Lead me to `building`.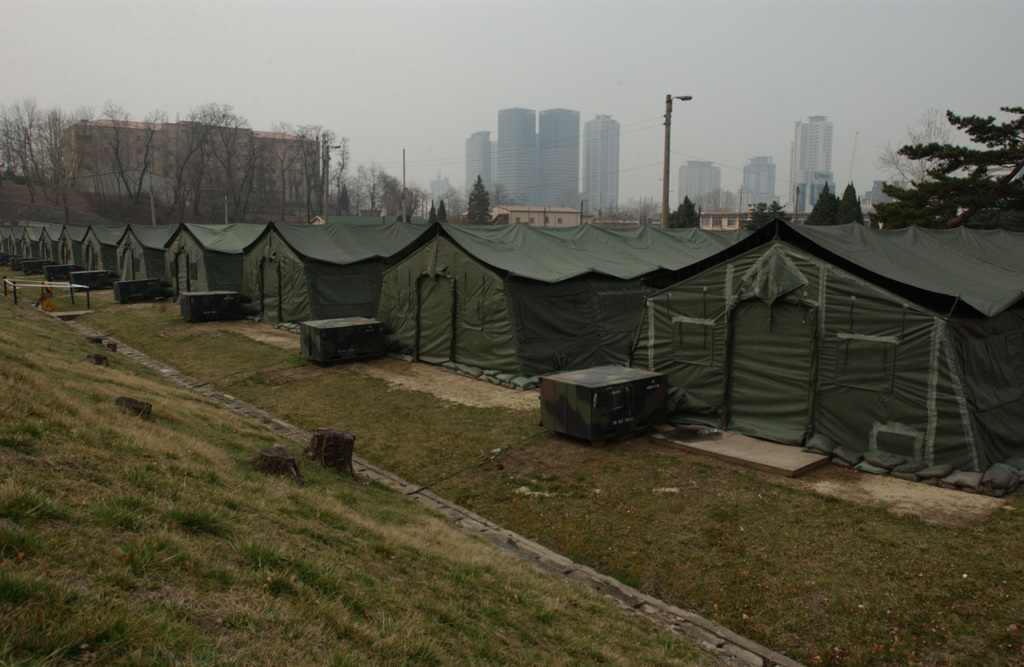
Lead to Rect(497, 108, 532, 209).
